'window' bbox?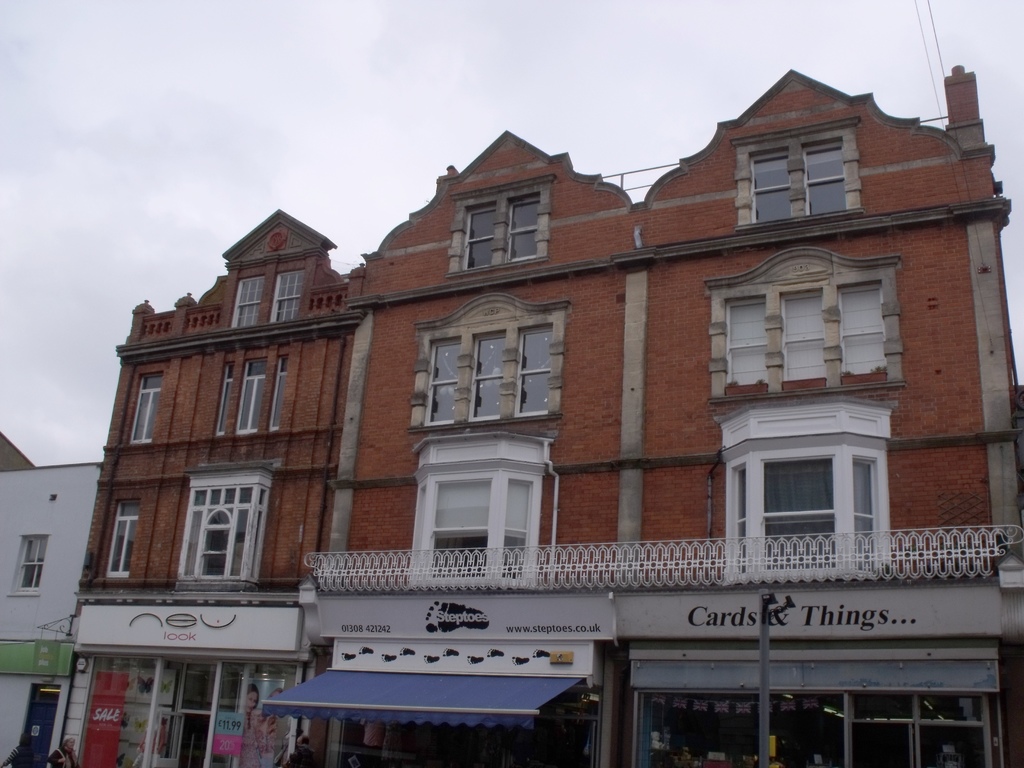
<bbox>99, 498, 140, 577</bbox>
